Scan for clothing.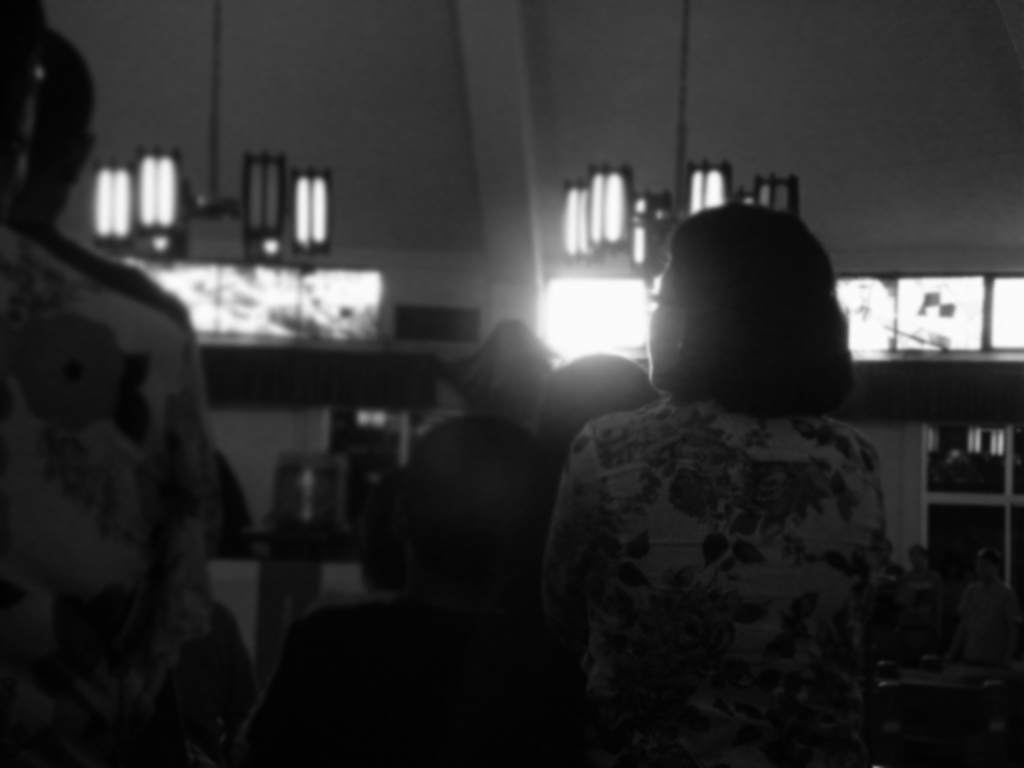
Scan result: bbox=[538, 376, 892, 767].
